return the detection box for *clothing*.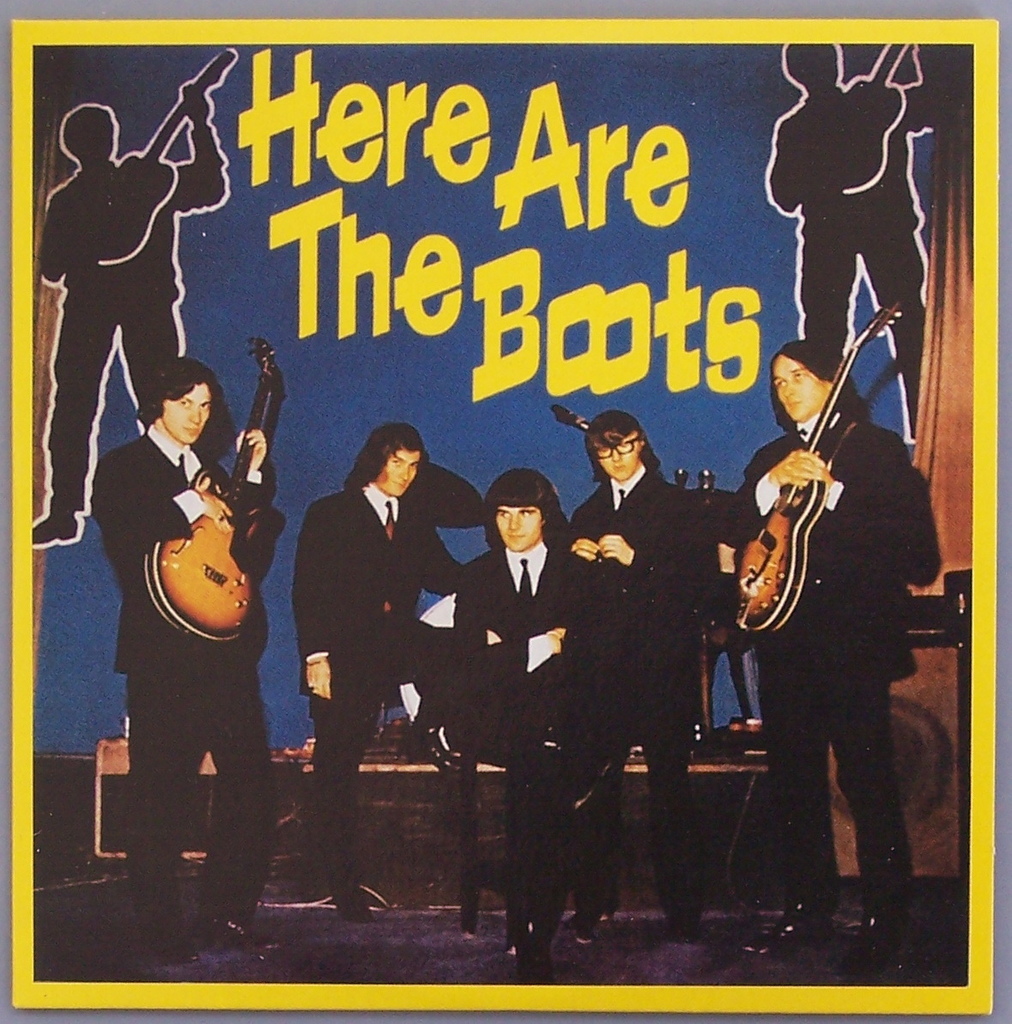
456, 531, 603, 923.
